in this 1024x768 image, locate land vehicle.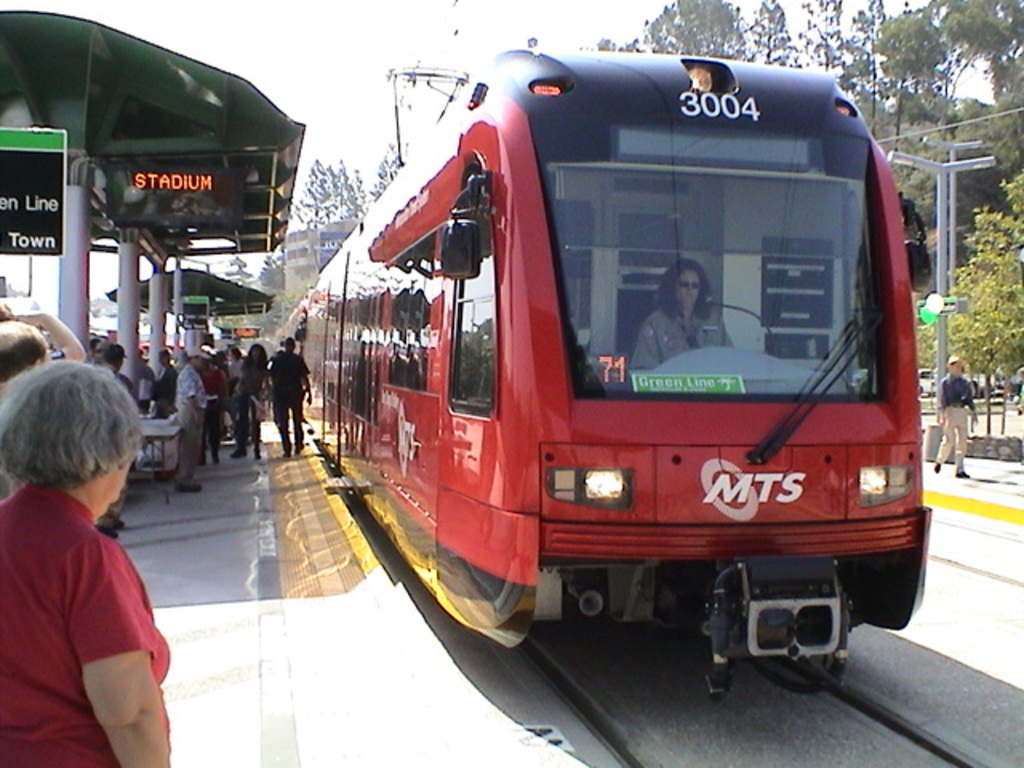
Bounding box: [x1=266, y1=59, x2=963, y2=666].
